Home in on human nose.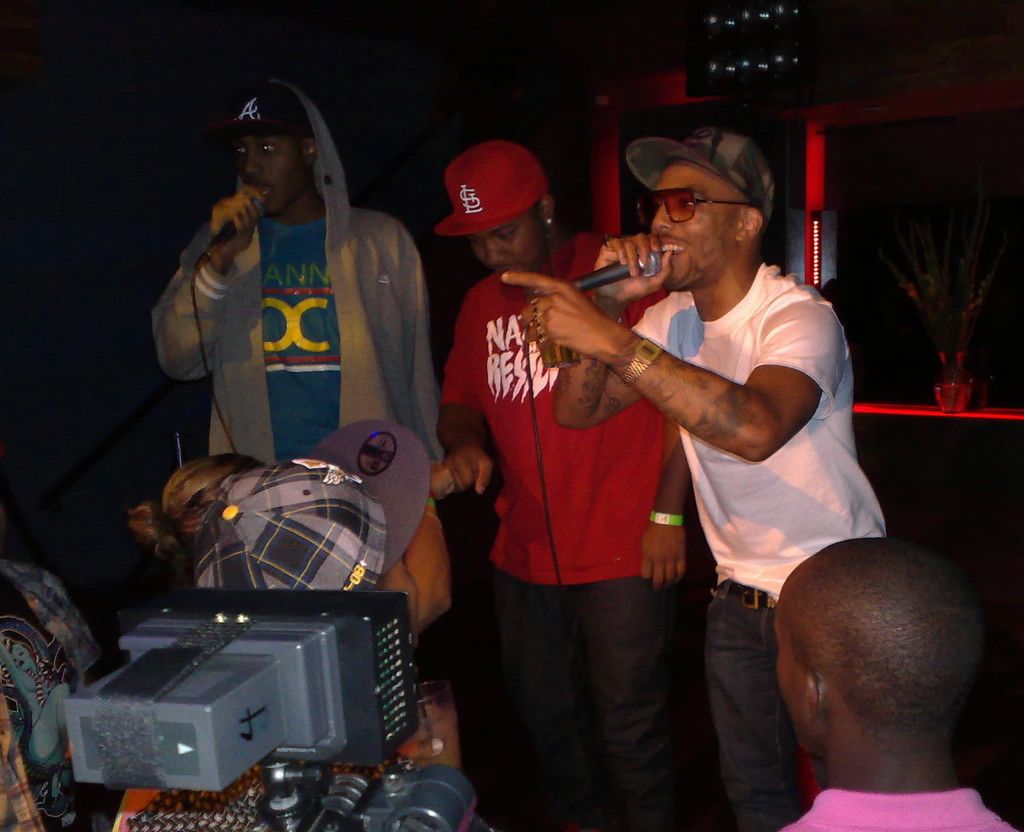
Homed in at left=244, top=150, right=260, bottom=179.
